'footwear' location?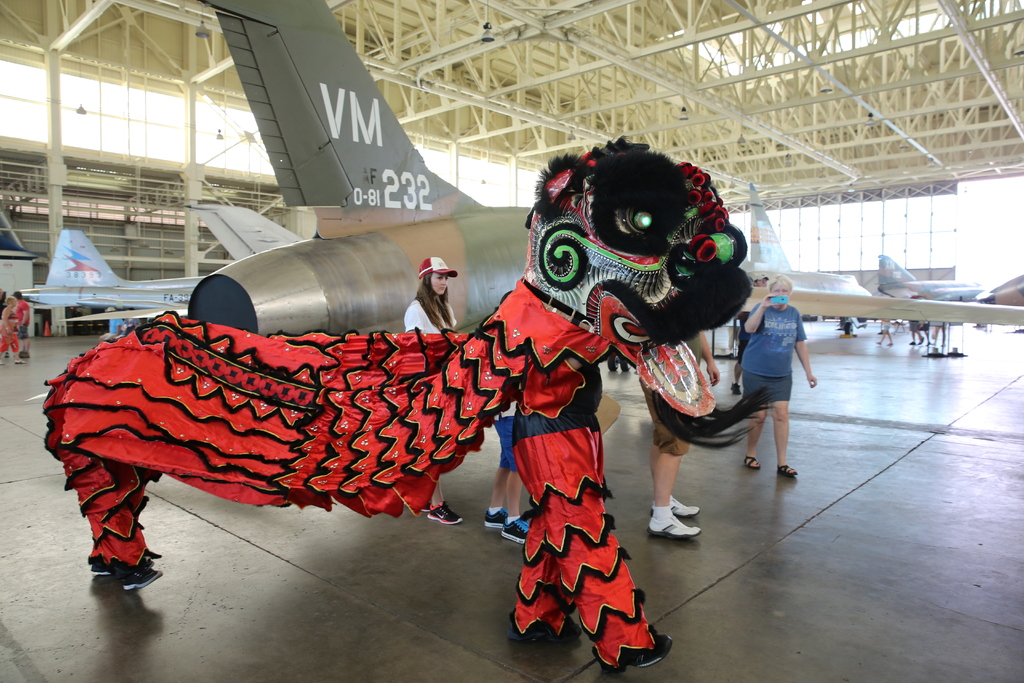
BBox(509, 605, 585, 644)
